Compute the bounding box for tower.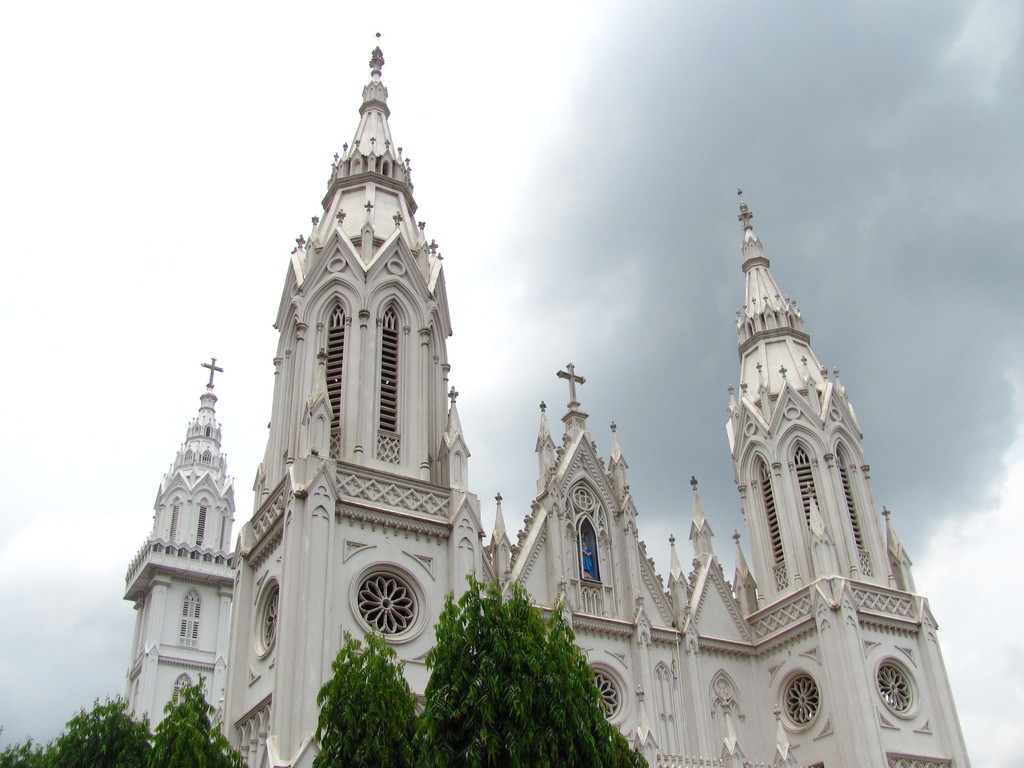
x1=140 y1=42 x2=963 y2=741.
